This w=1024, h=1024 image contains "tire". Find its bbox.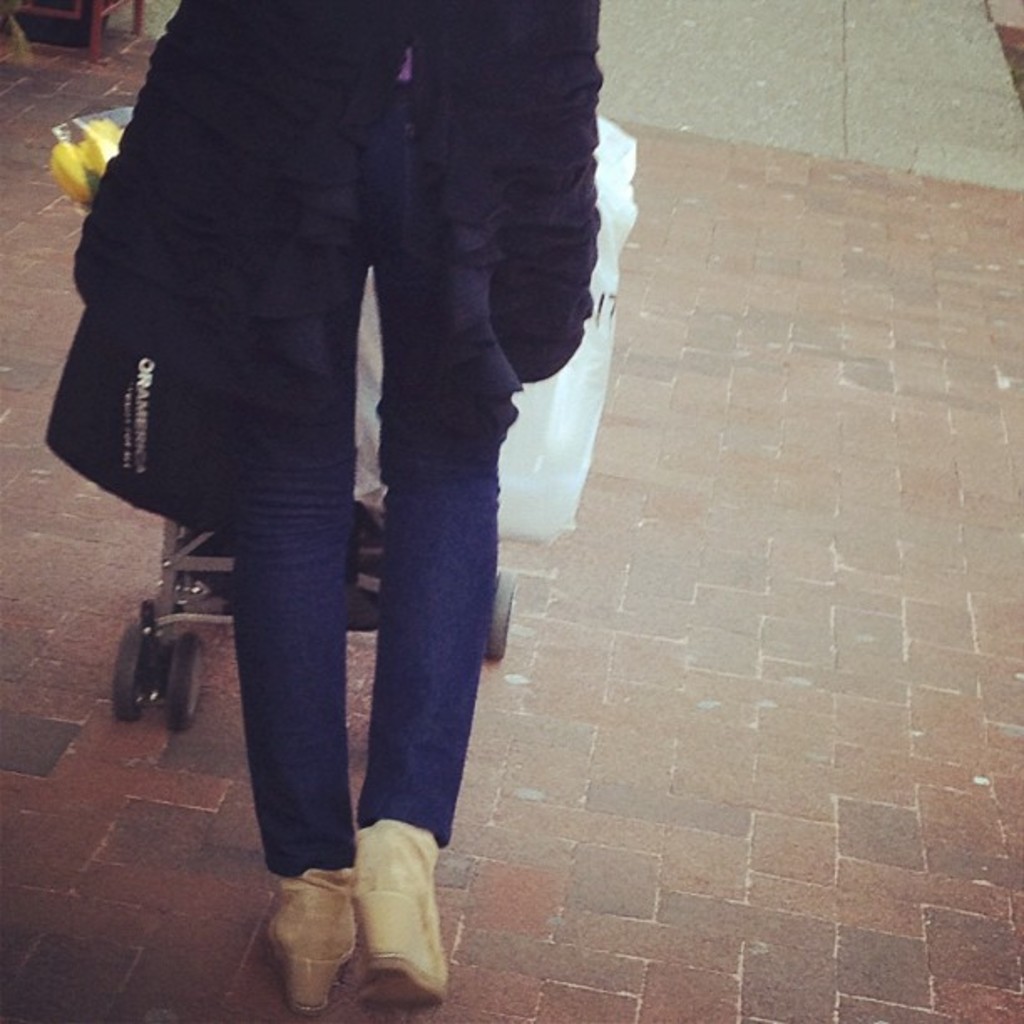
box=[485, 562, 520, 659].
